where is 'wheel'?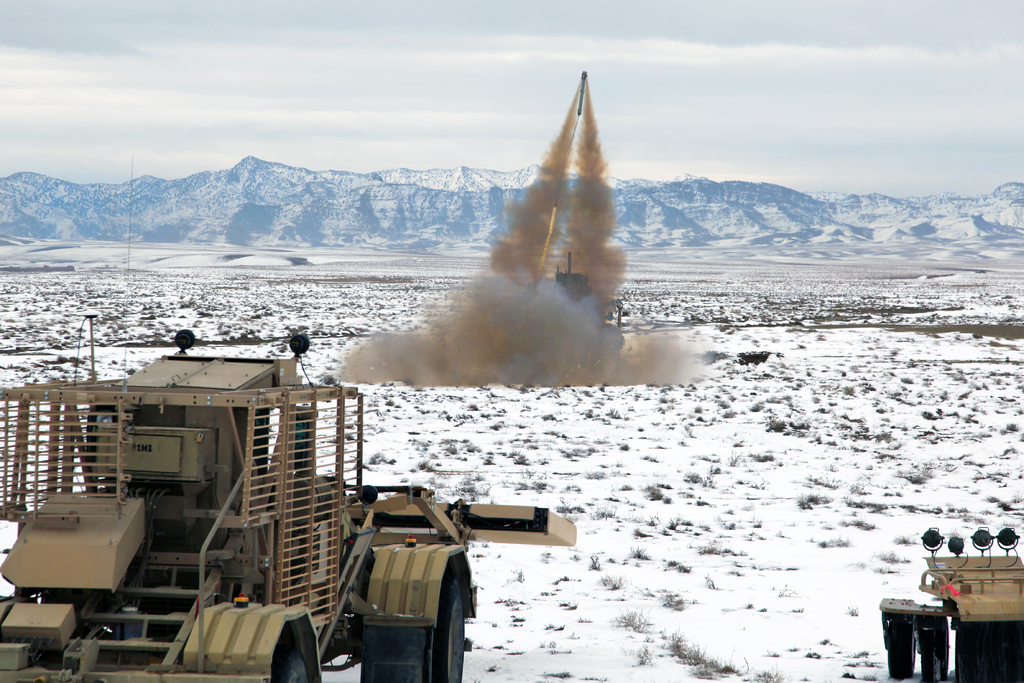
(left=428, top=573, right=465, bottom=682).
